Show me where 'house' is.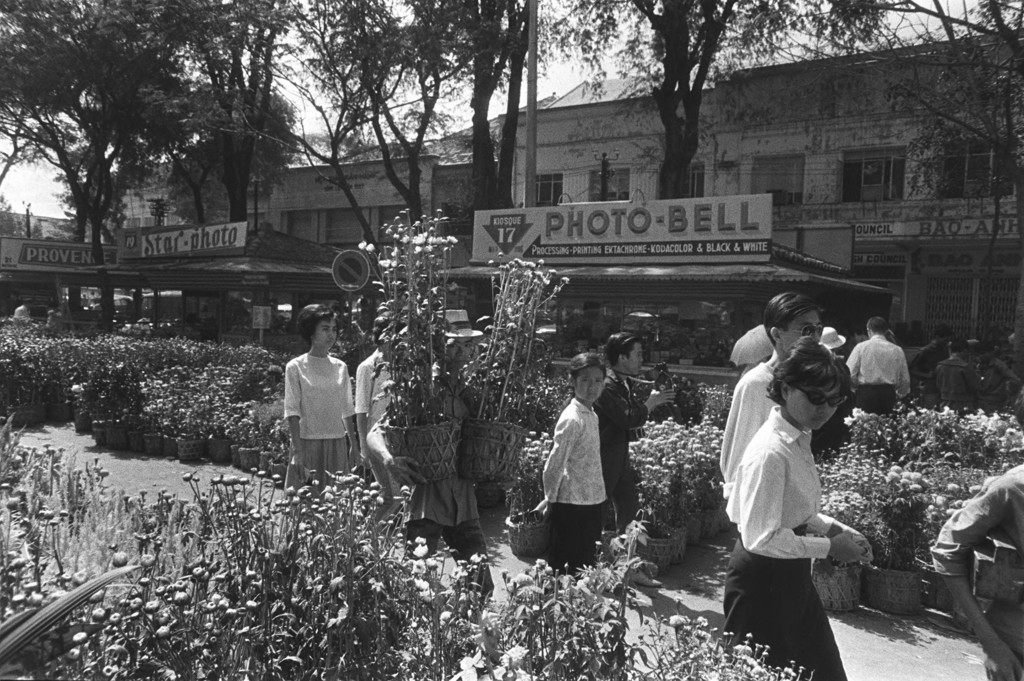
'house' is at l=94, t=172, r=188, b=318.
